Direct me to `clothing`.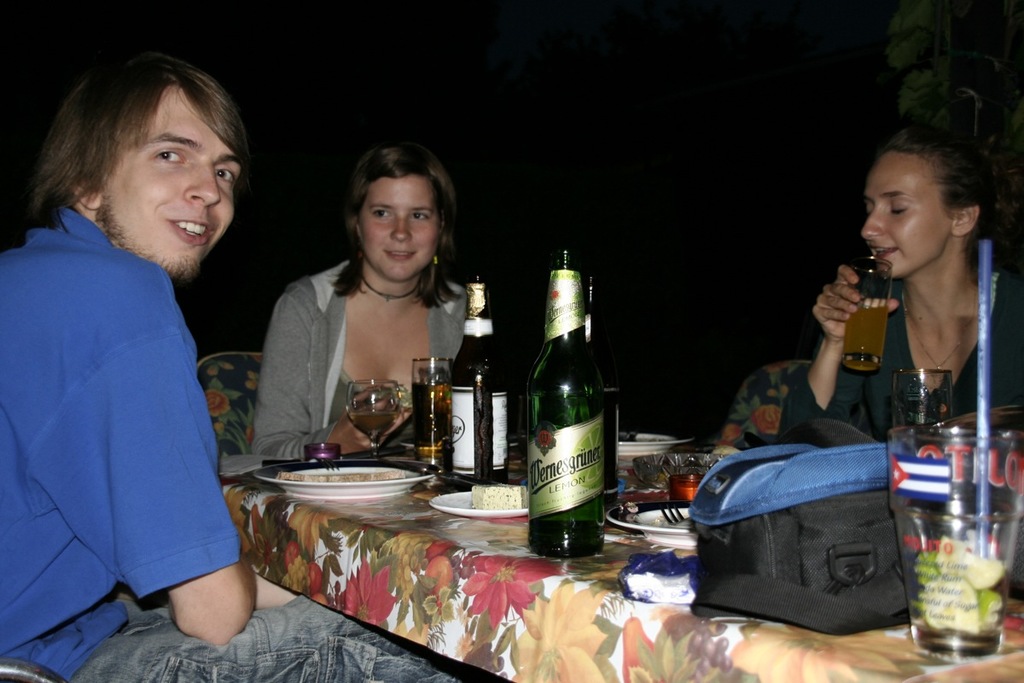
Direction: (left=0, top=201, right=474, bottom=682).
